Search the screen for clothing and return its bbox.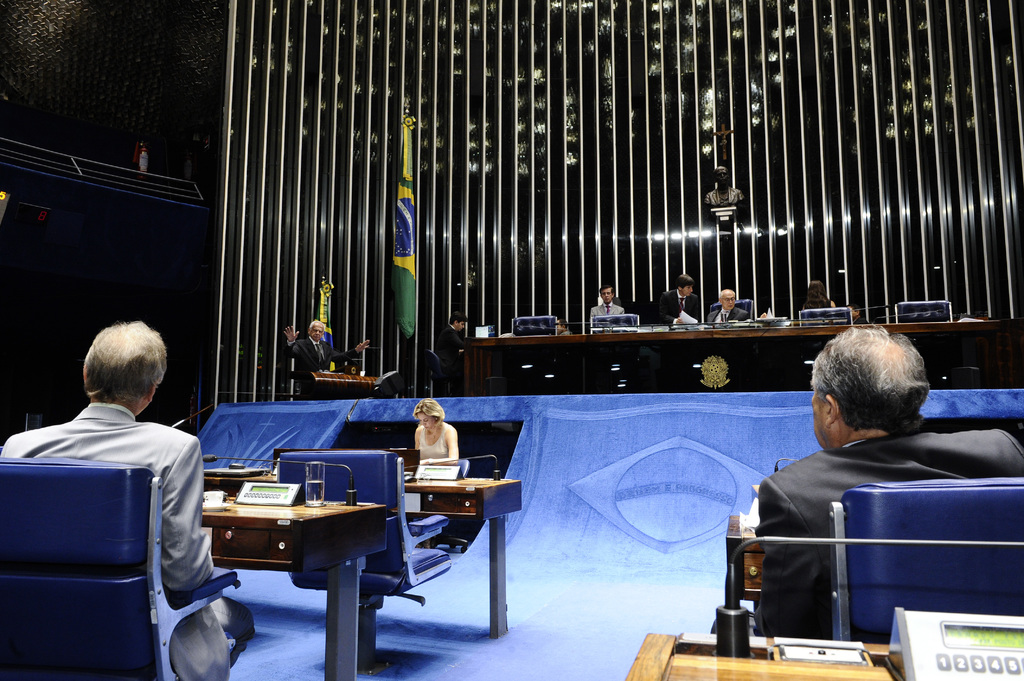
Found: Rect(589, 301, 627, 324).
